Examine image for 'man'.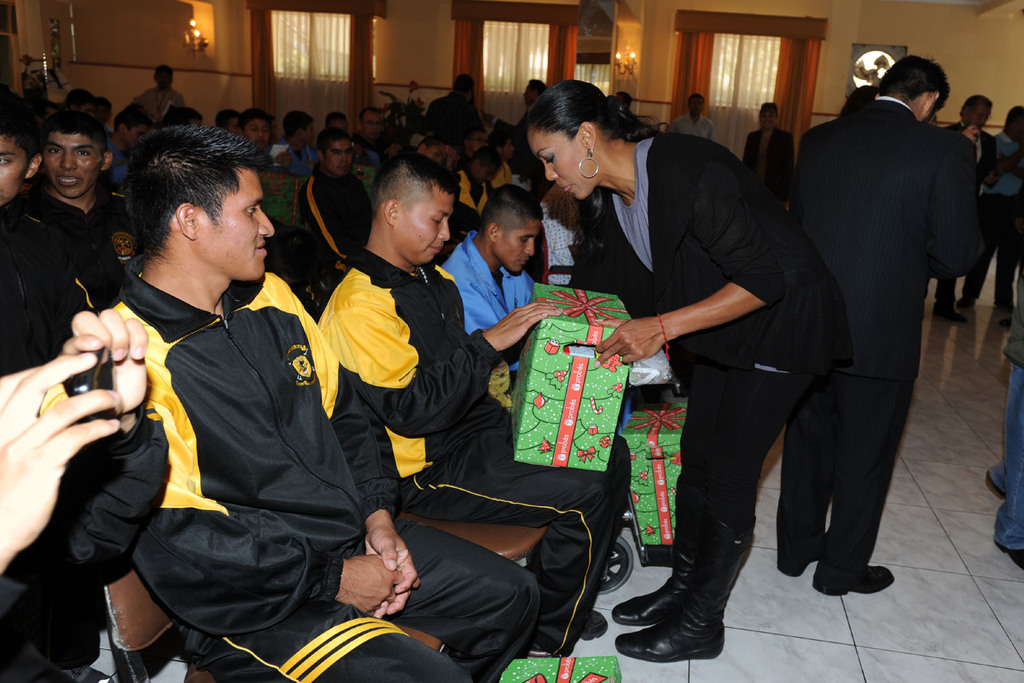
Examination result: l=483, t=79, r=543, b=140.
